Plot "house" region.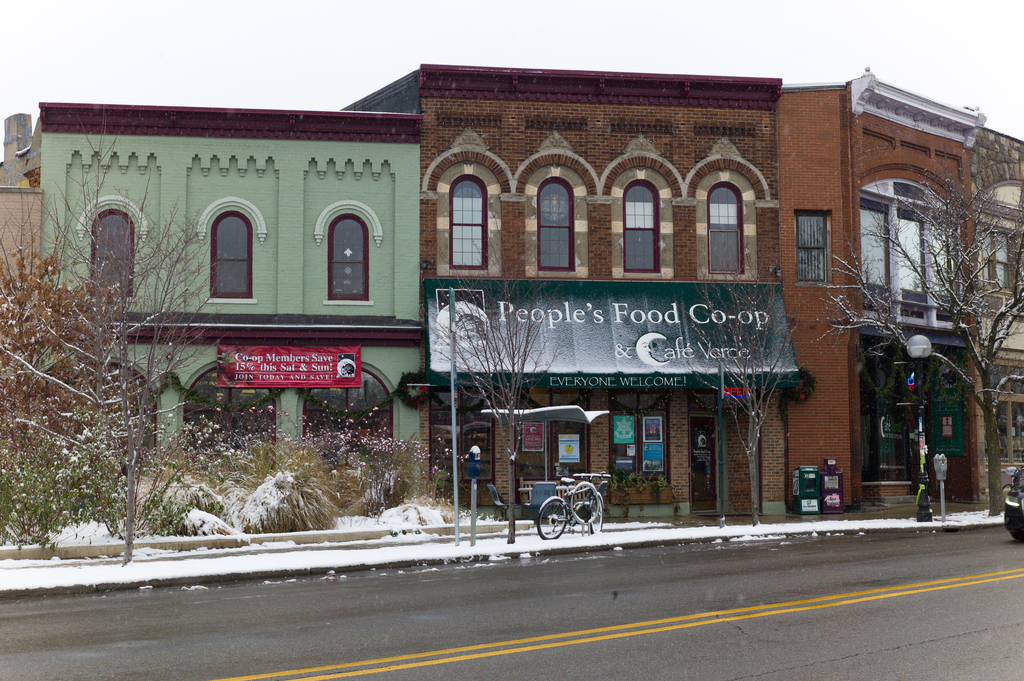
Plotted at 976/120/1023/504.
